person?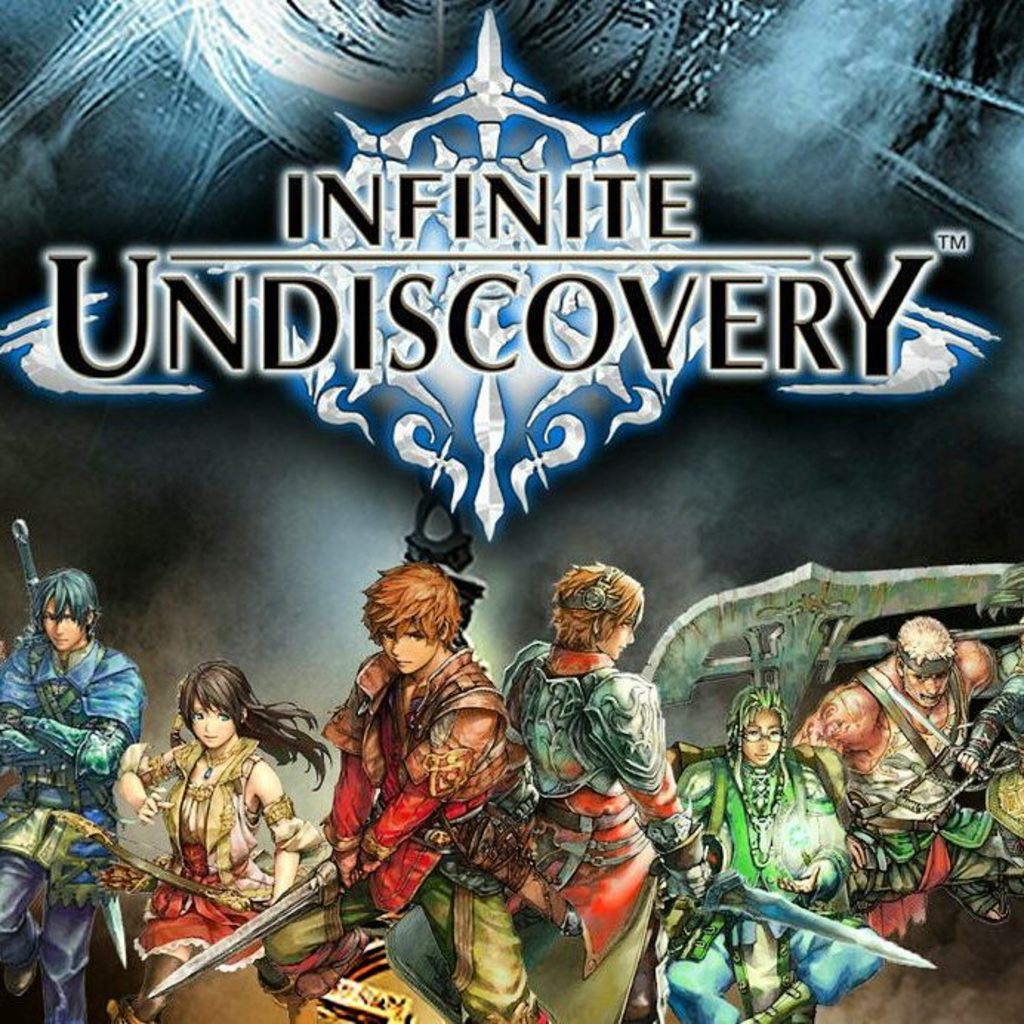
left=255, top=558, right=550, bottom=1023
